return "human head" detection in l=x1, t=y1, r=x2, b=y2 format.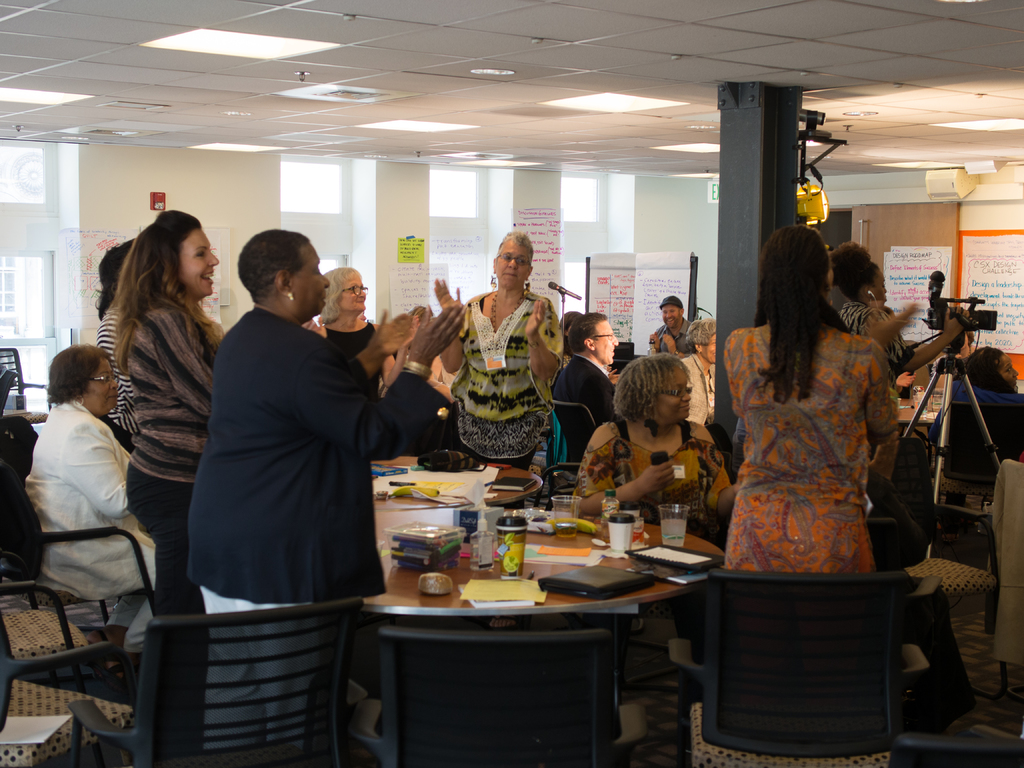
l=686, t=316, r=715, b=362.
